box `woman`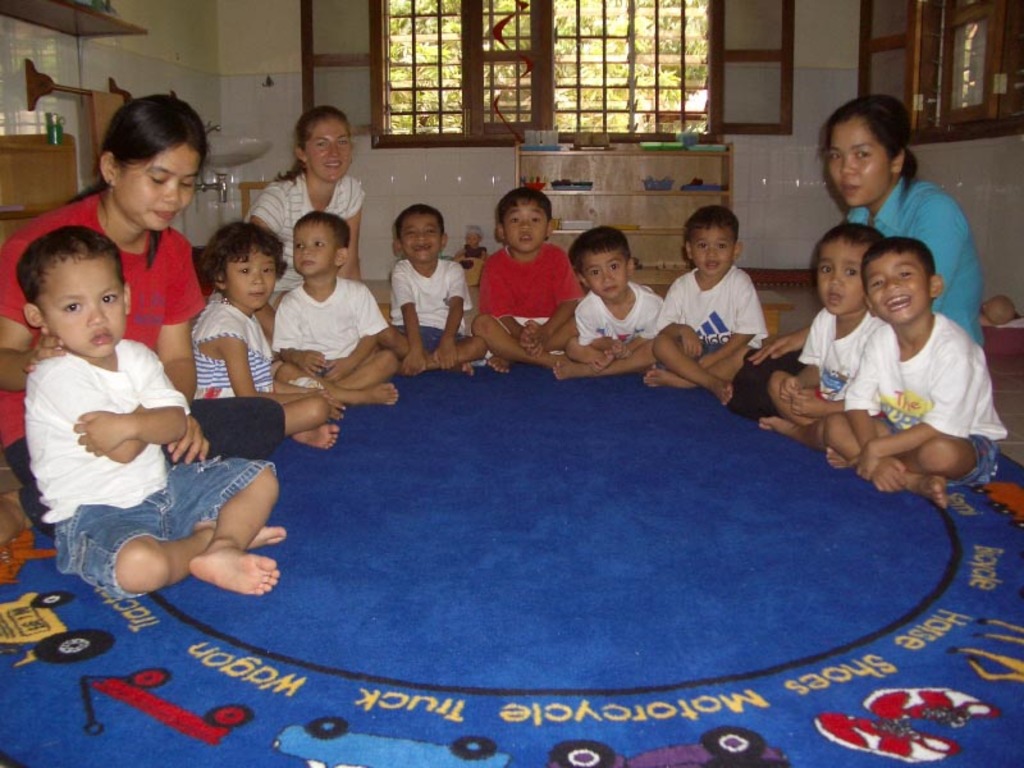
[left=248, top=110, right=369, bottom=340]
